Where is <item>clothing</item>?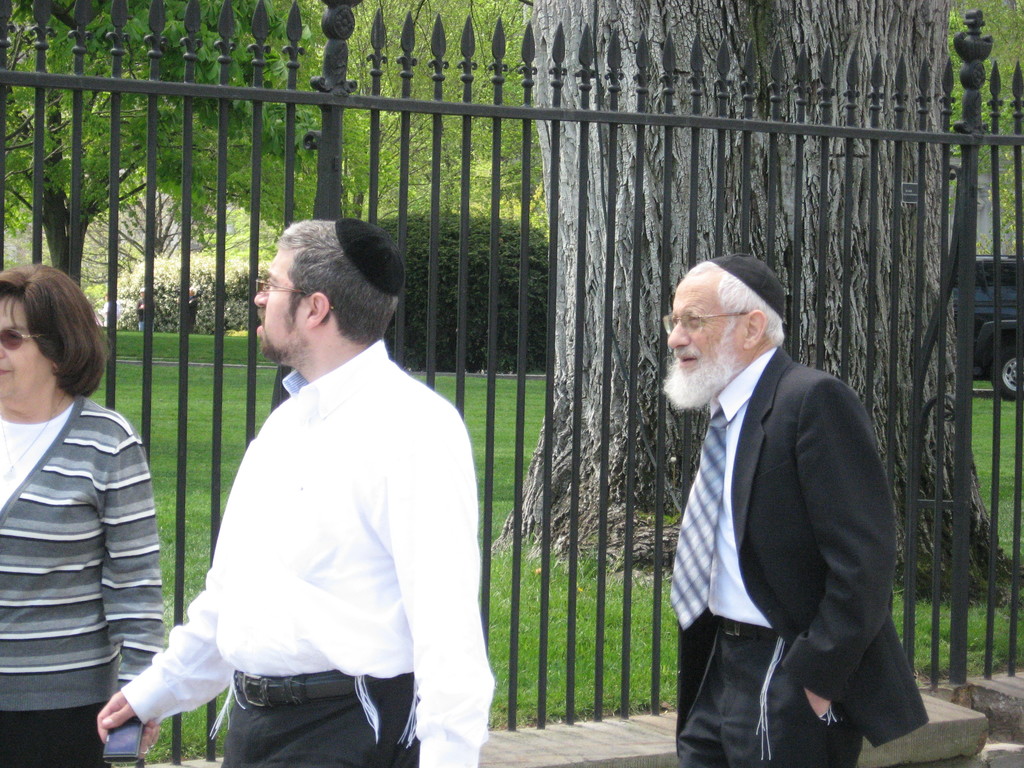
(0,394,169,767).
